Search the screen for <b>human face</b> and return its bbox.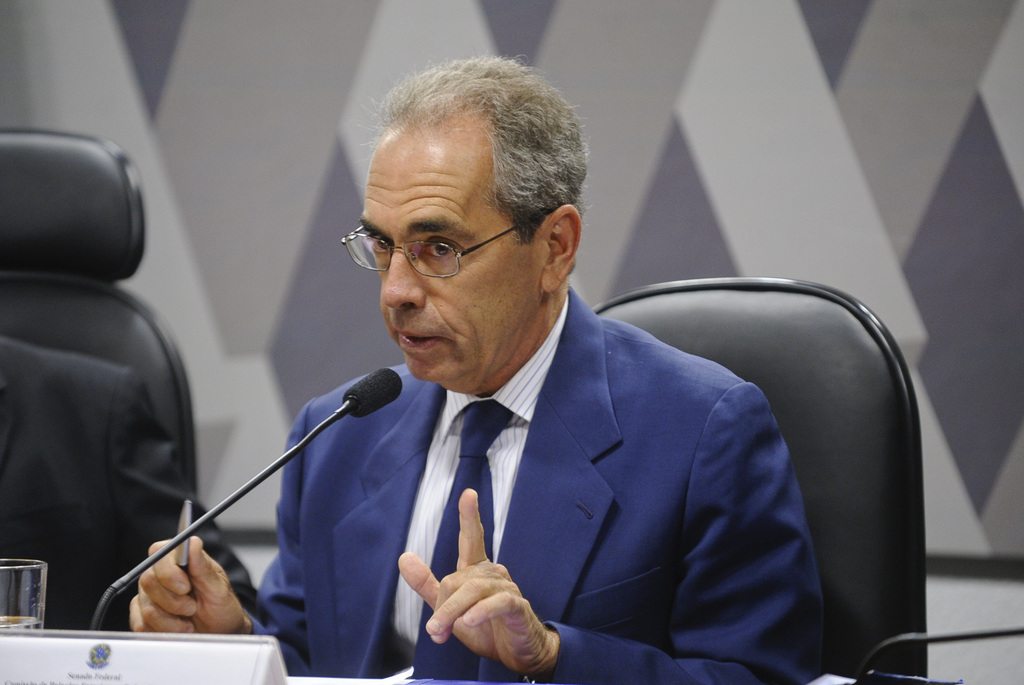
Found: {"left": 363, "top": 129, "right": 549, "bottom": 393}.
